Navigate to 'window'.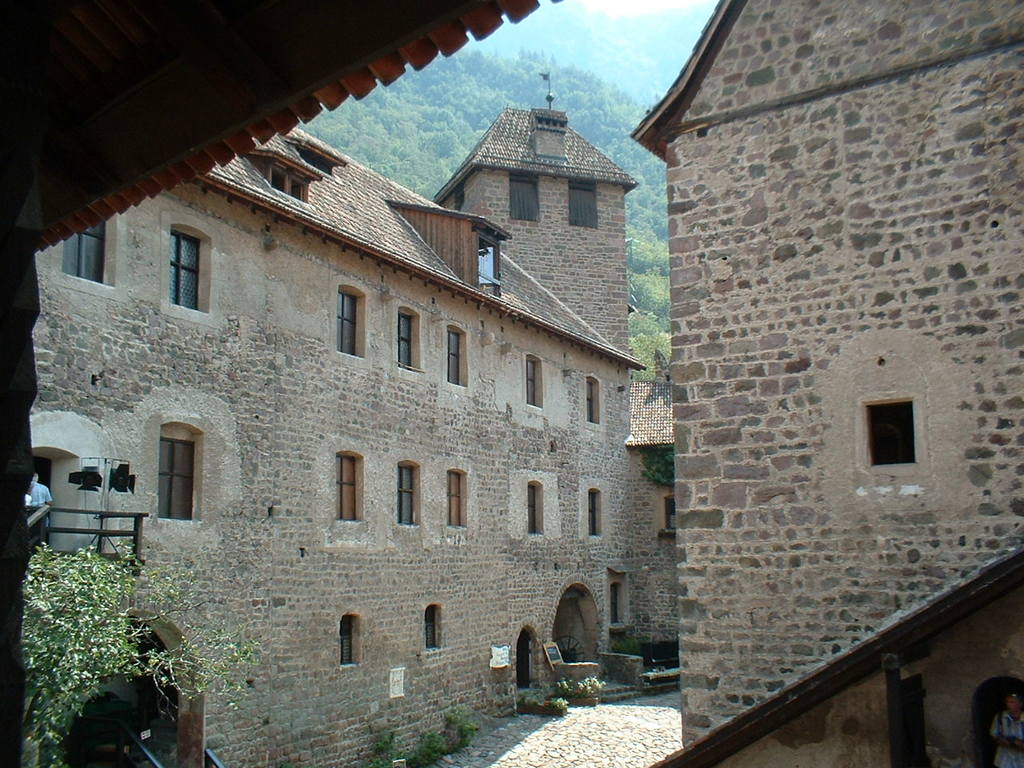
Navigation target: region(340, 620, 354, 666).
